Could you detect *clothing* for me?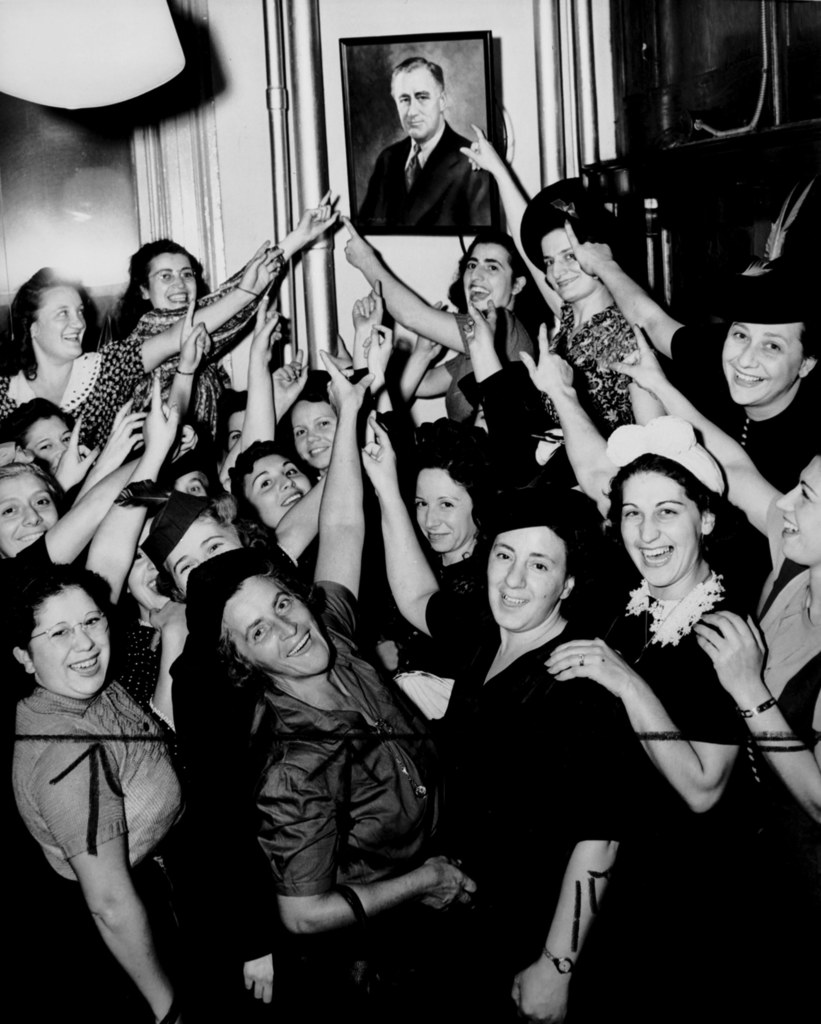
Detection result: crop(0, 535, 110, 662).
